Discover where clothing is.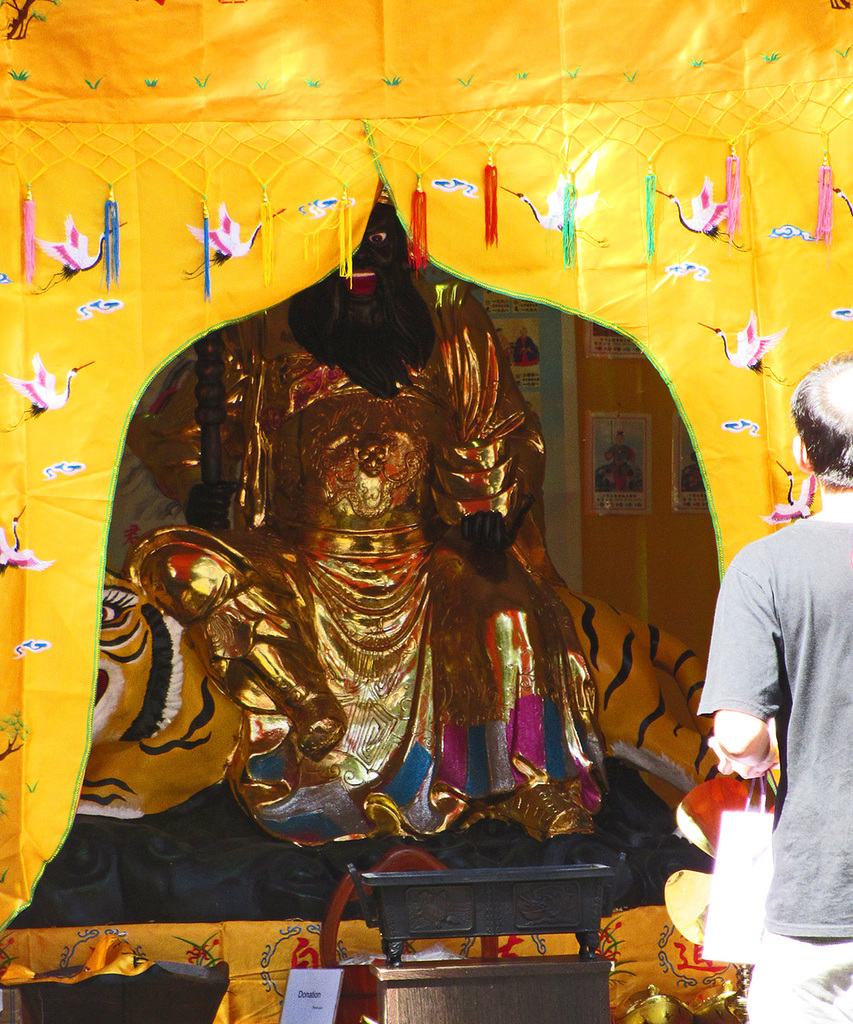
Discovered at pyautogui.locateOnScreen(684, 503, 838, 951).
